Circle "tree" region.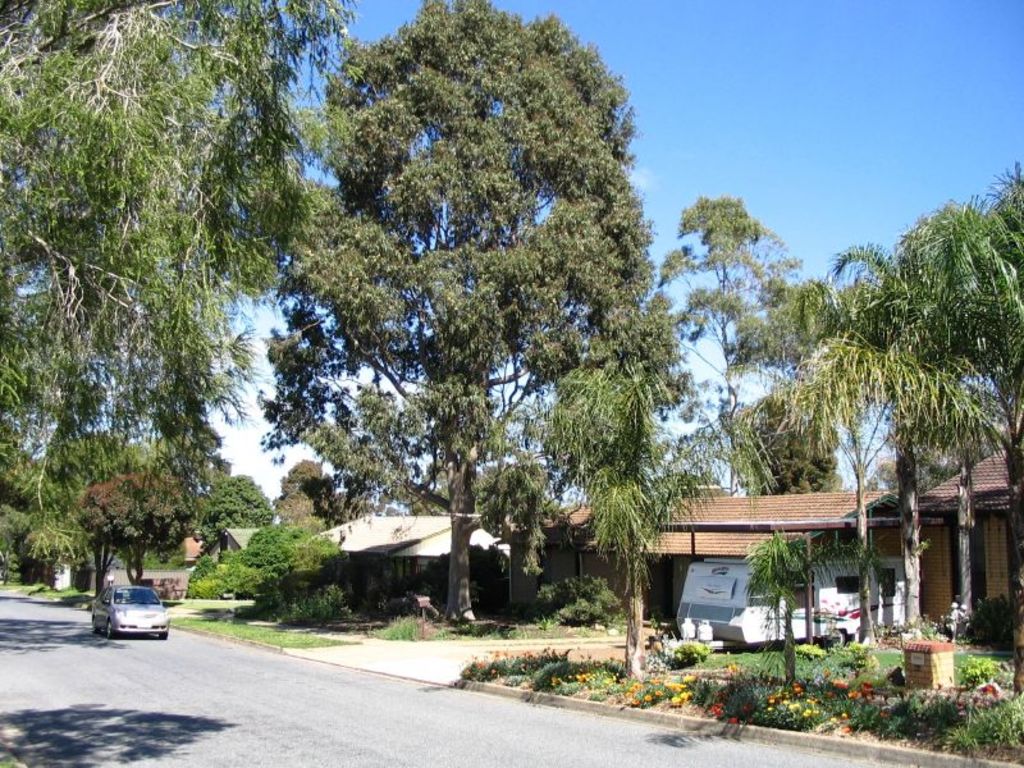
Region: <region>628, 191, 829, 502</region>.
